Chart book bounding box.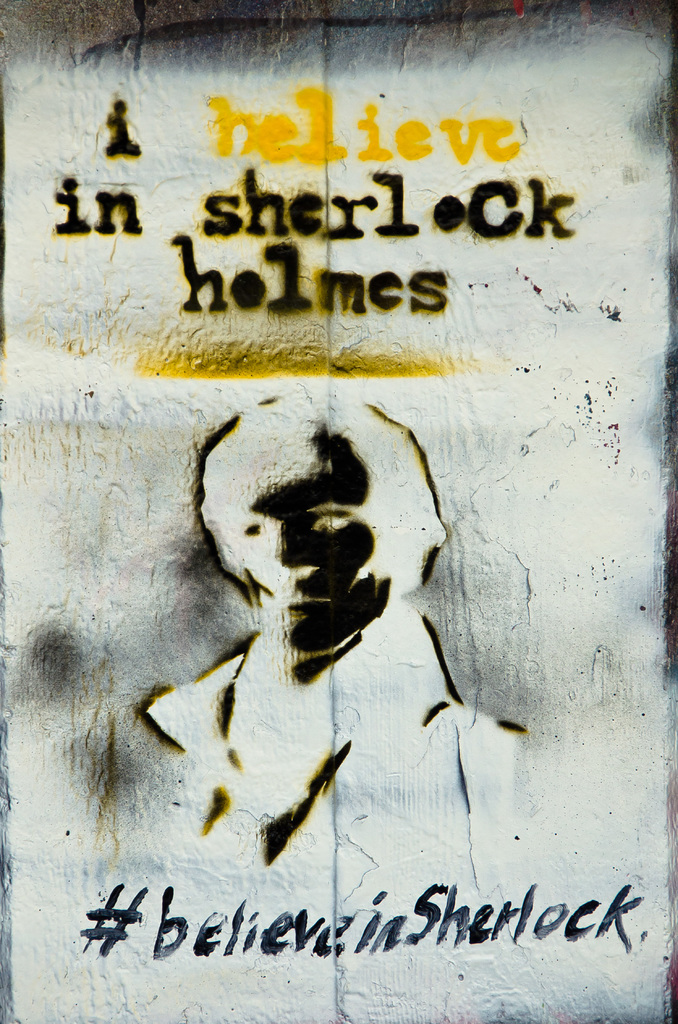
Charted: <region>0, 0, 677, 1023</region>.
